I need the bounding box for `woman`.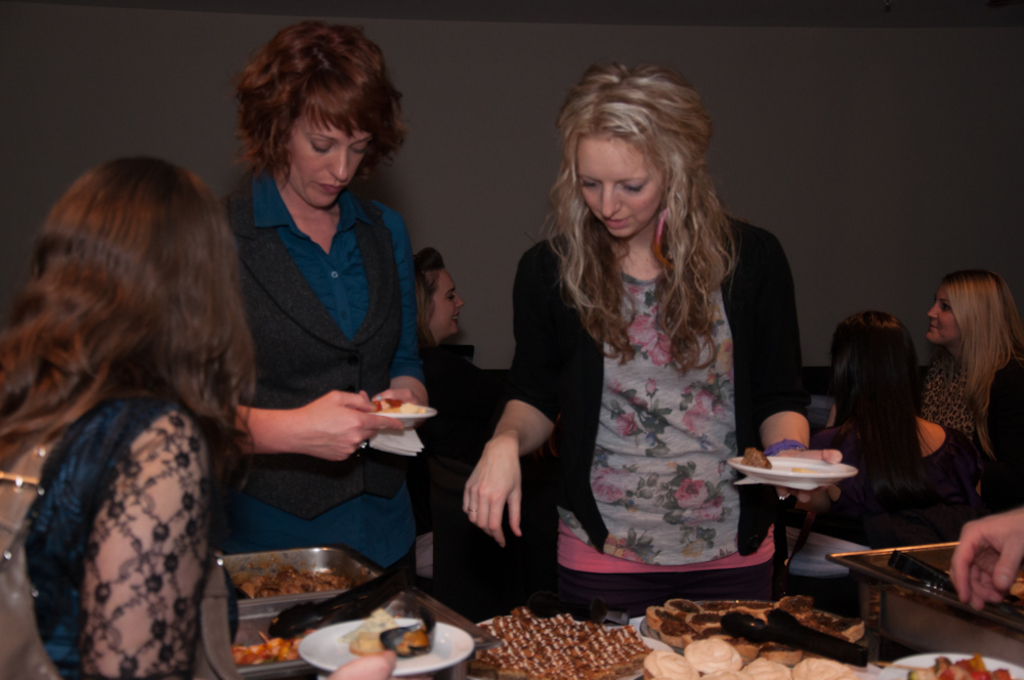
Here it is: <box>0,152,261,679</box>.
